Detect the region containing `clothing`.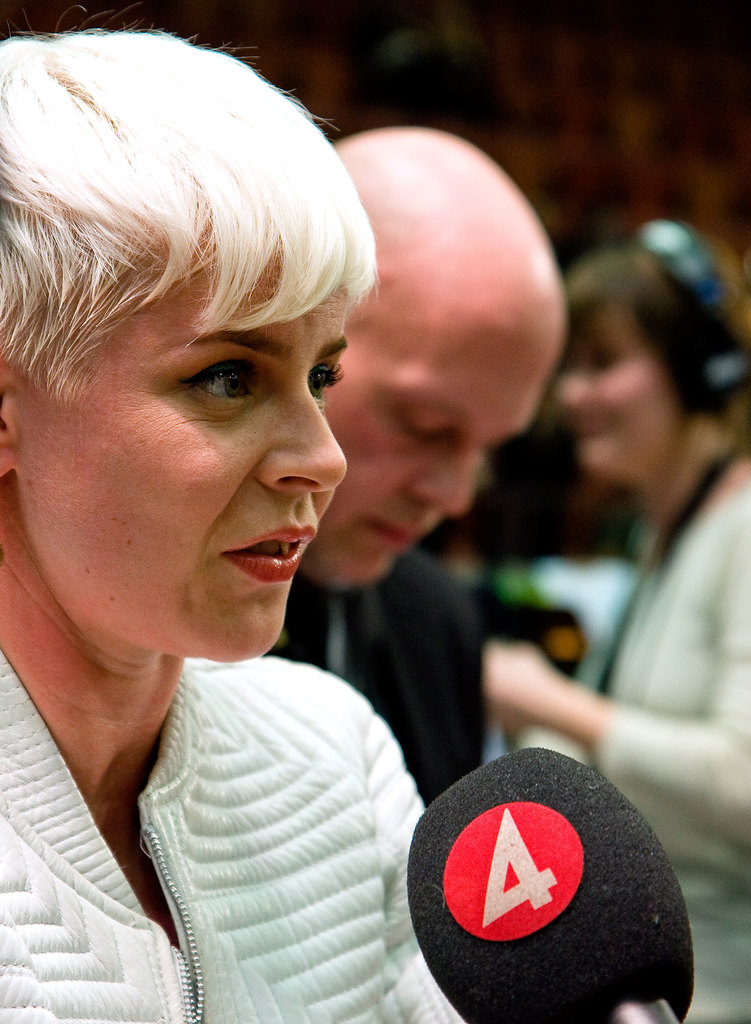
crop(250, 543, 501, 820).
